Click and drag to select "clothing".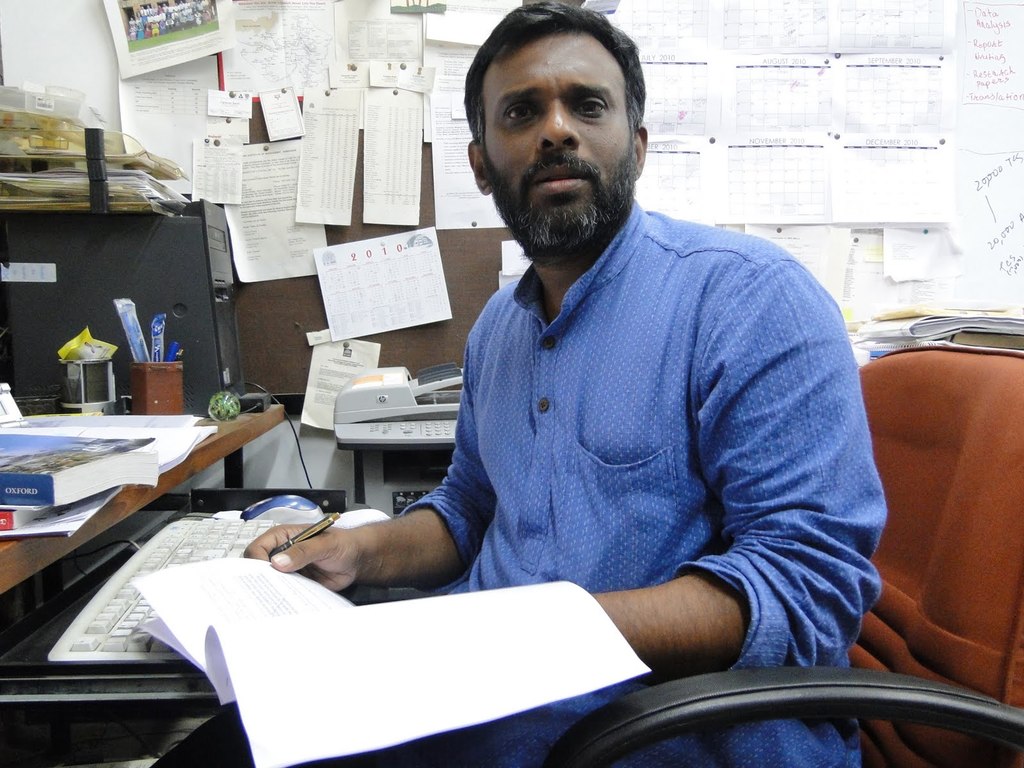
Selection: bbox=(360, 154, 876, 662).
